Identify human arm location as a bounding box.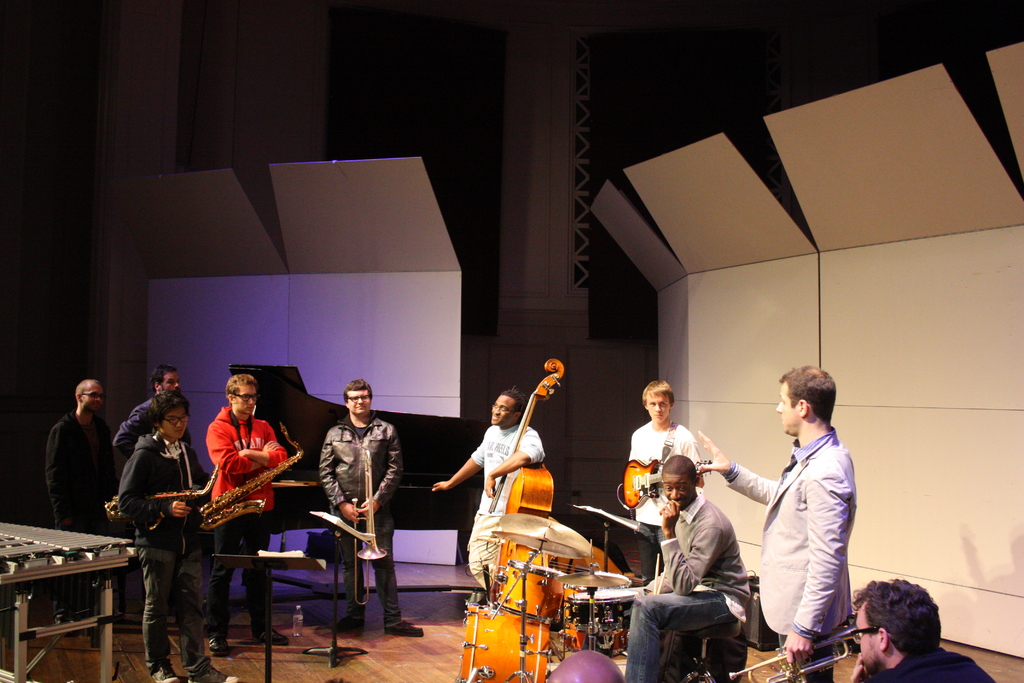
rect(229, 422, 291, 469).
